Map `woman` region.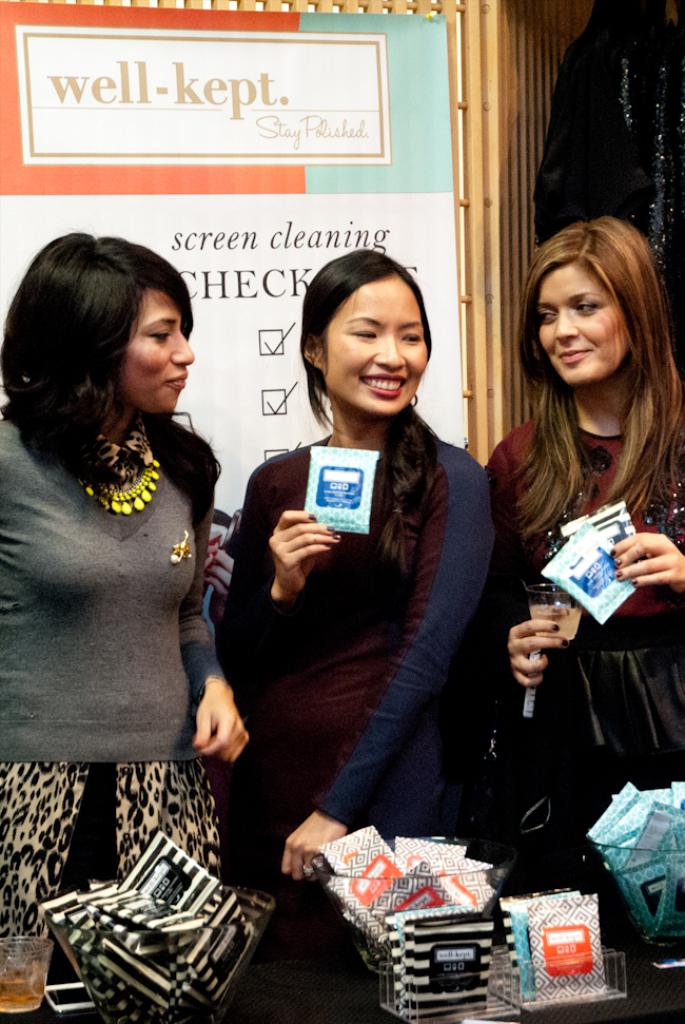
Mapped to [206,221,508,972].
